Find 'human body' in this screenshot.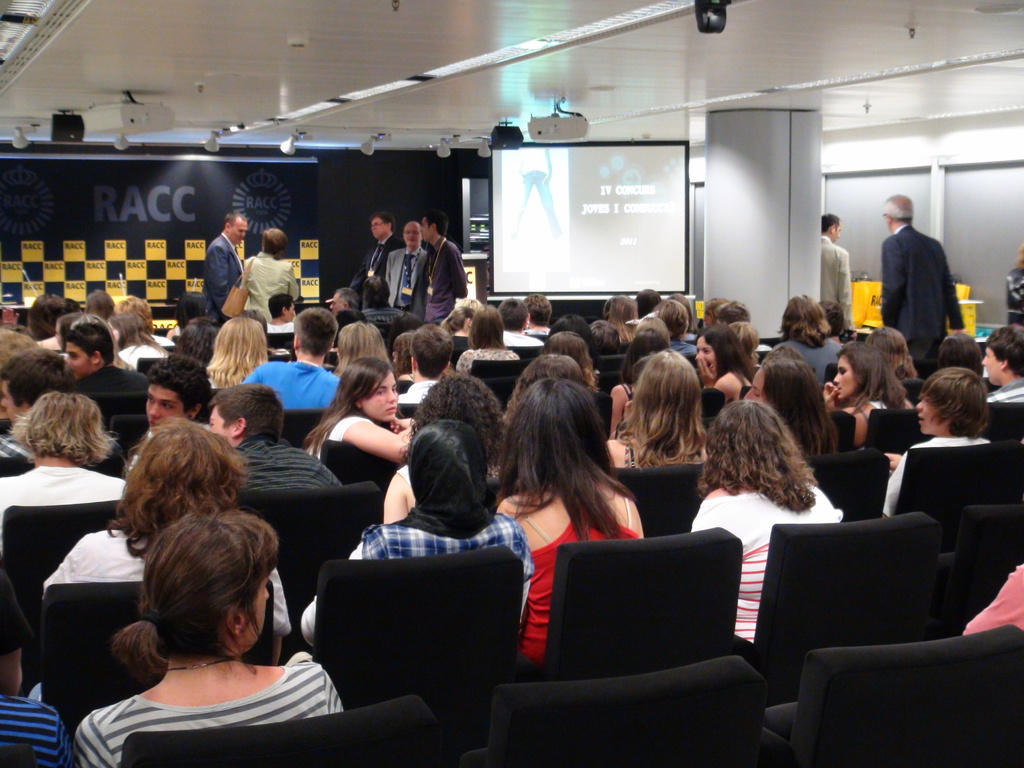
The bounding box for 'human body' is region(876, 429, 982, 518).
